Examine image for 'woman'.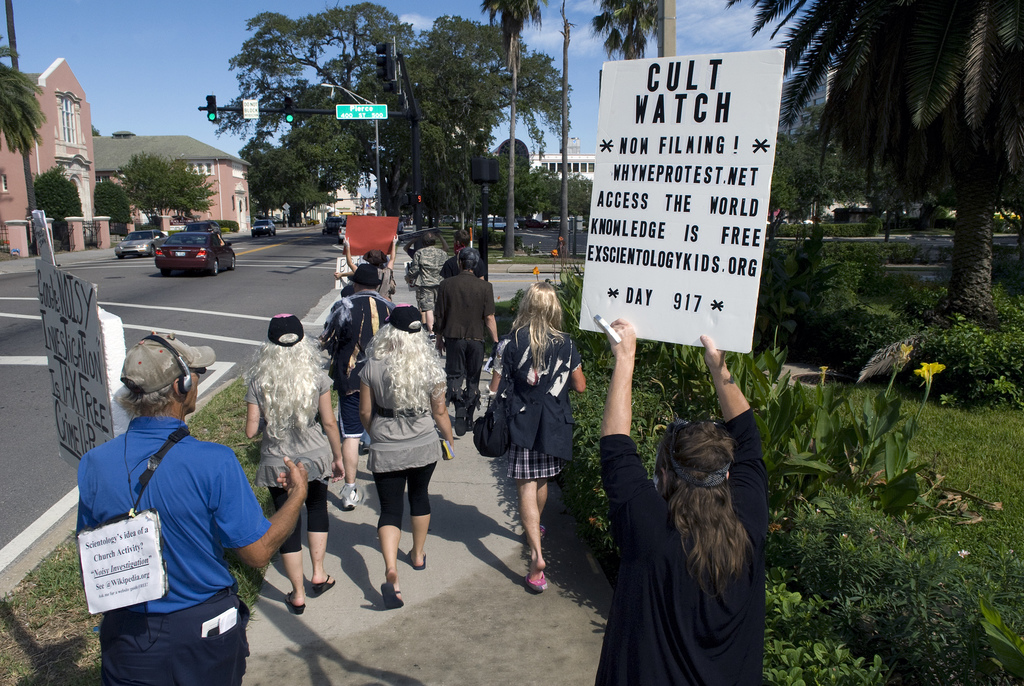
Examination result: <region>594, 318, 767, 685</region>.
